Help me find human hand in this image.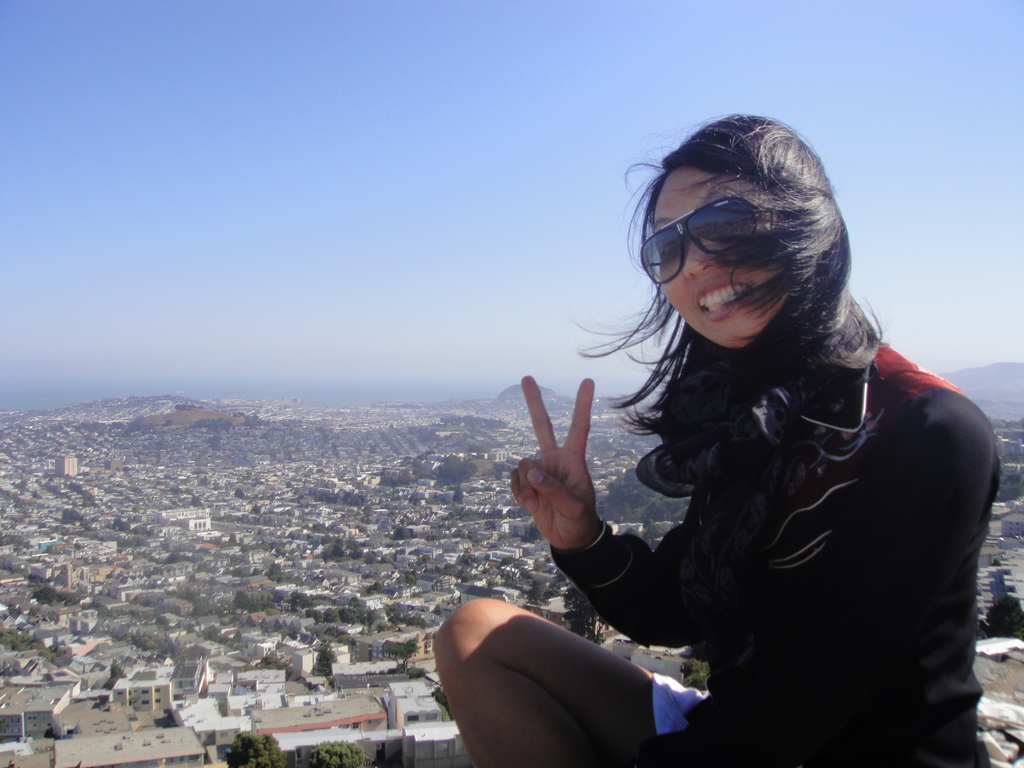
Found it: 506 401 626 562.
